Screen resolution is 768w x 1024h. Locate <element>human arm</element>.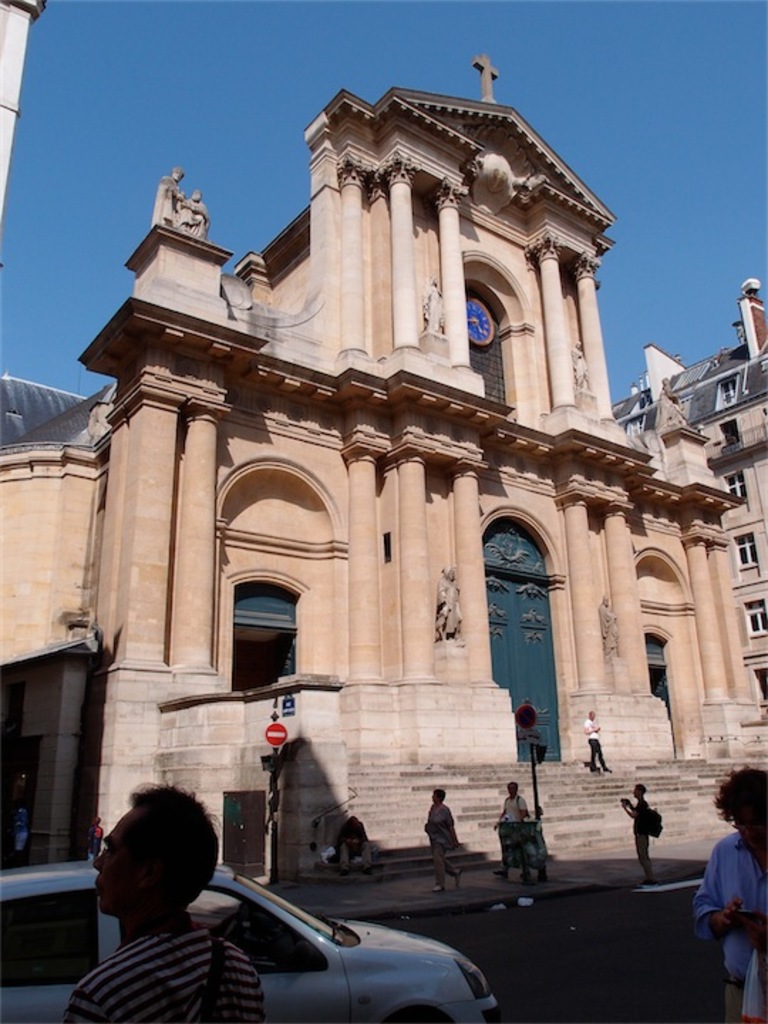
334,822,348,845.
